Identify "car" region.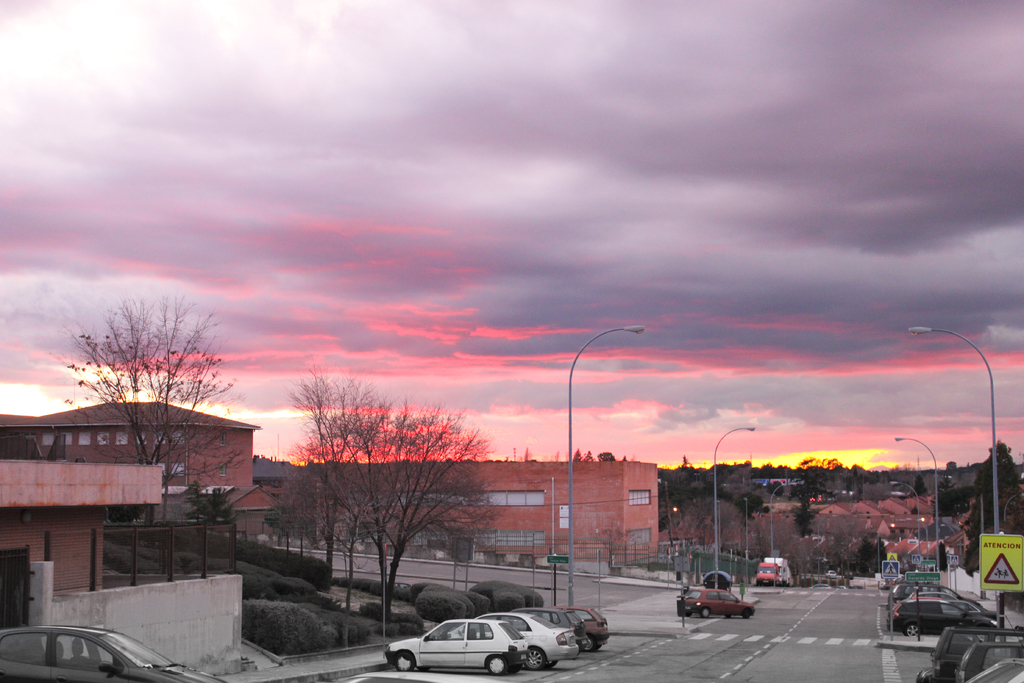
Region: (left=883, top=591, right=1009, bottom=641).
